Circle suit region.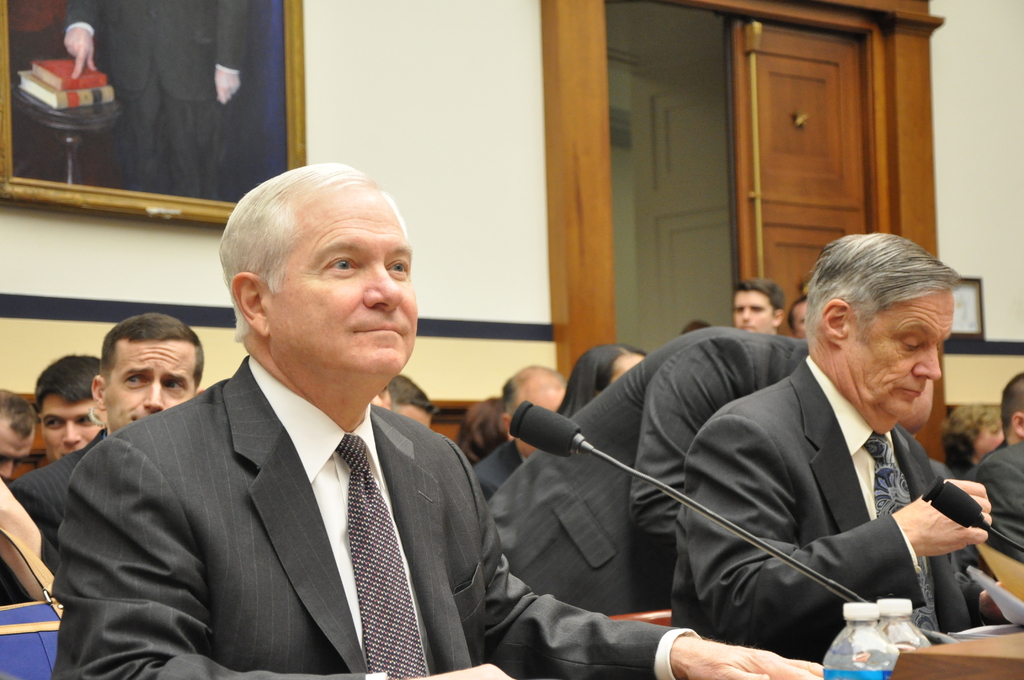
Region: bbox=[970, 437, 1023, 550].
